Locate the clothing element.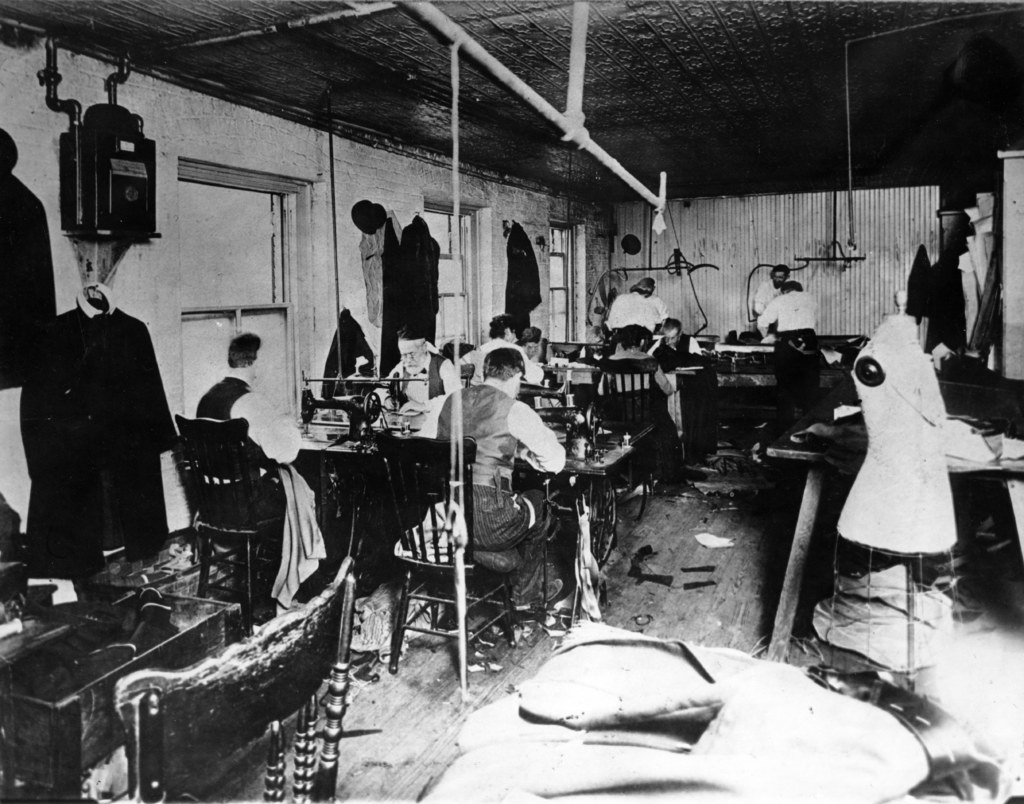
Element bbox: 271,464,327,609.
